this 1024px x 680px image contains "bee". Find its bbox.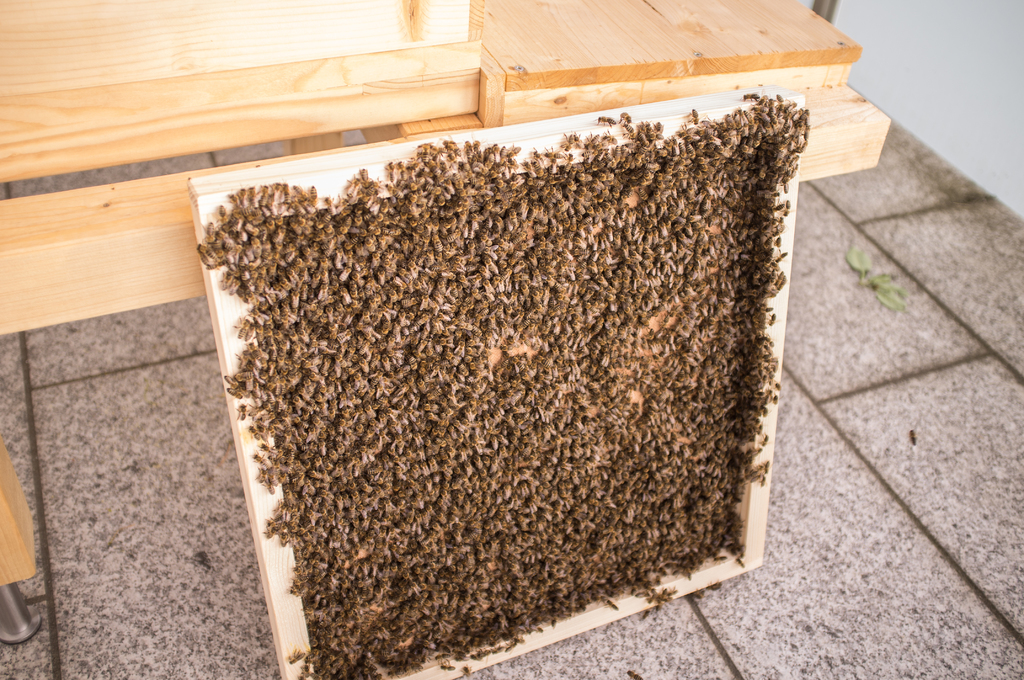
x1=206 y1=259 x2=221 y2=270.
